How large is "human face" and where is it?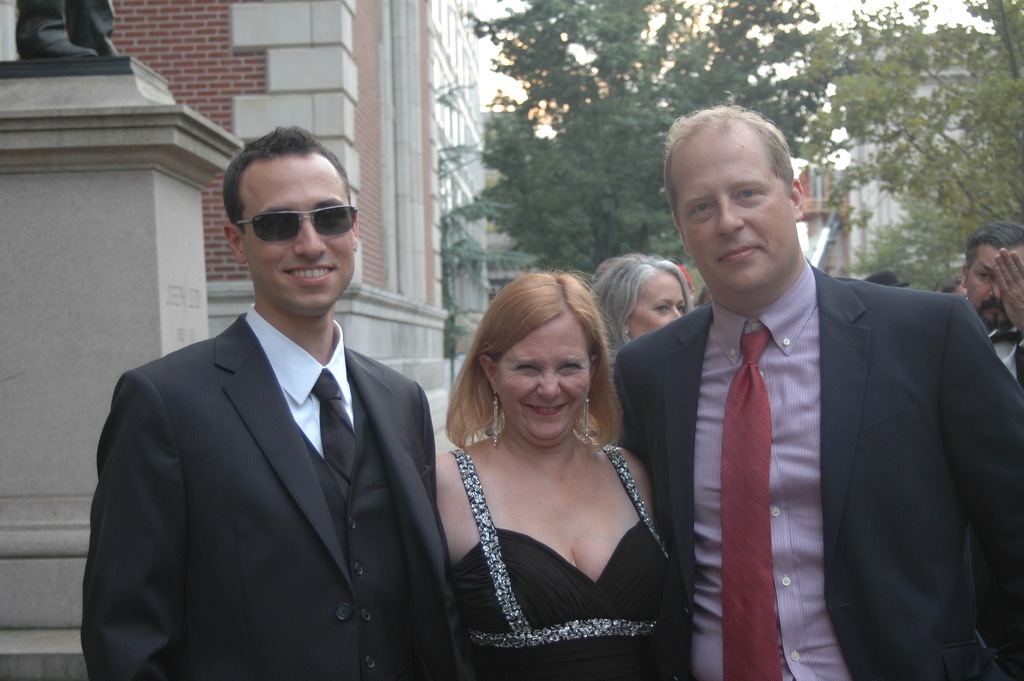
Bounding box: <box>676,138,788,291</box>.
